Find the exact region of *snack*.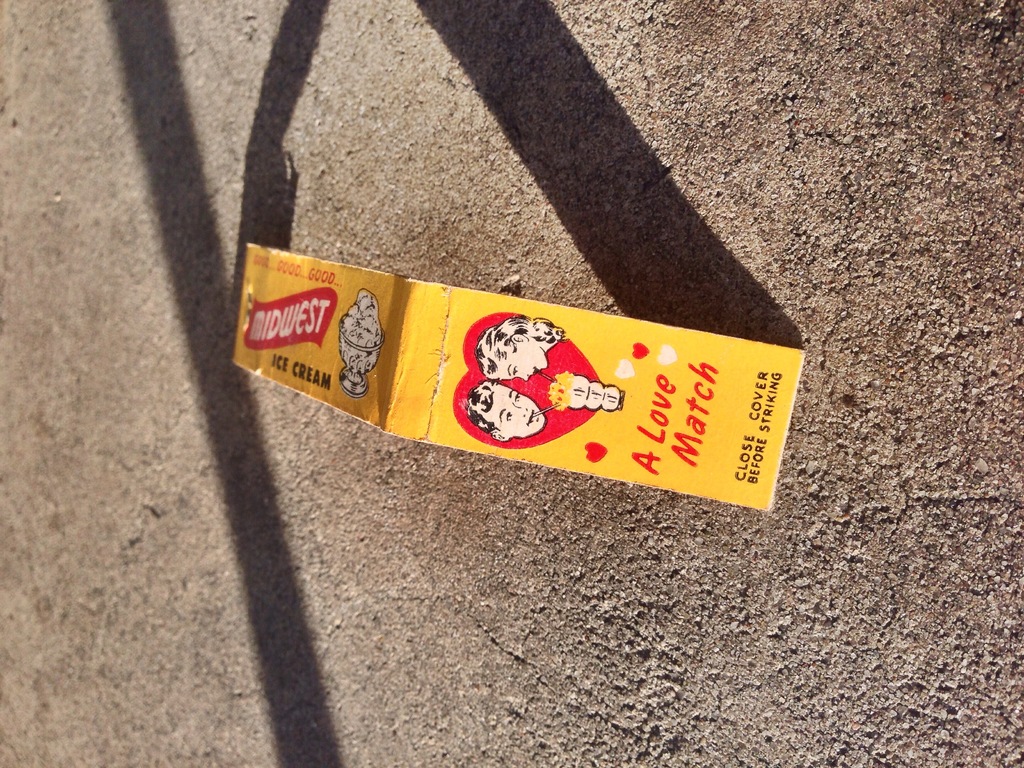
Exact region: region(339, 284, 381, 354).
